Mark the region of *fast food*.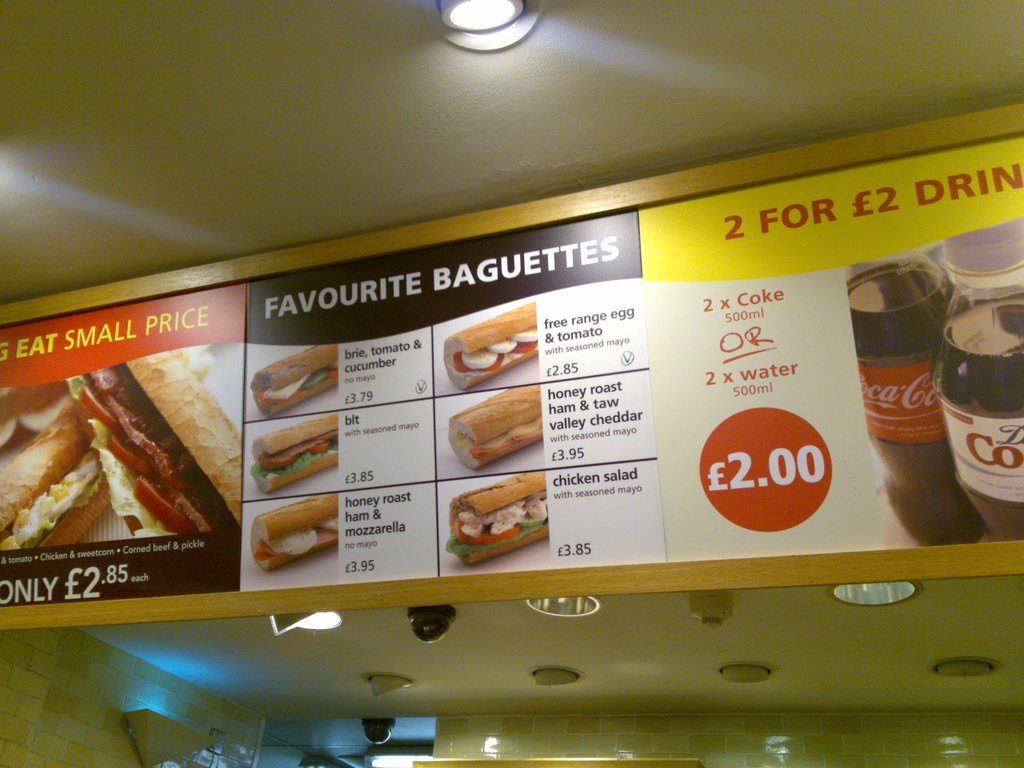
Region: box(0, 346, 247, 533).
